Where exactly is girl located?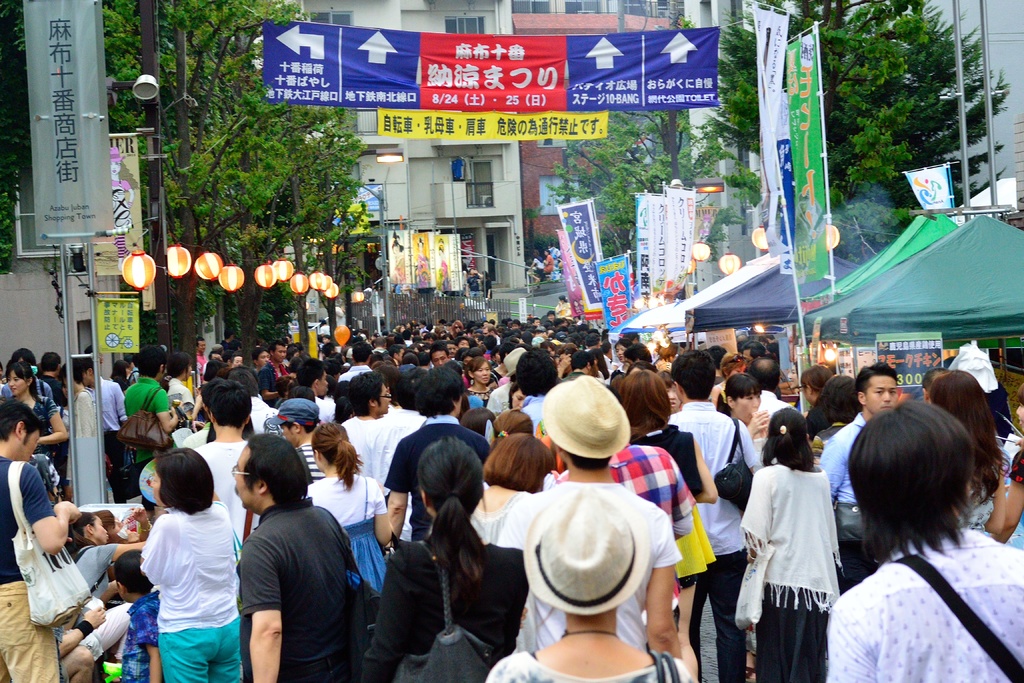
Its bounding box is bbox=[483, 486, 701, 682].
